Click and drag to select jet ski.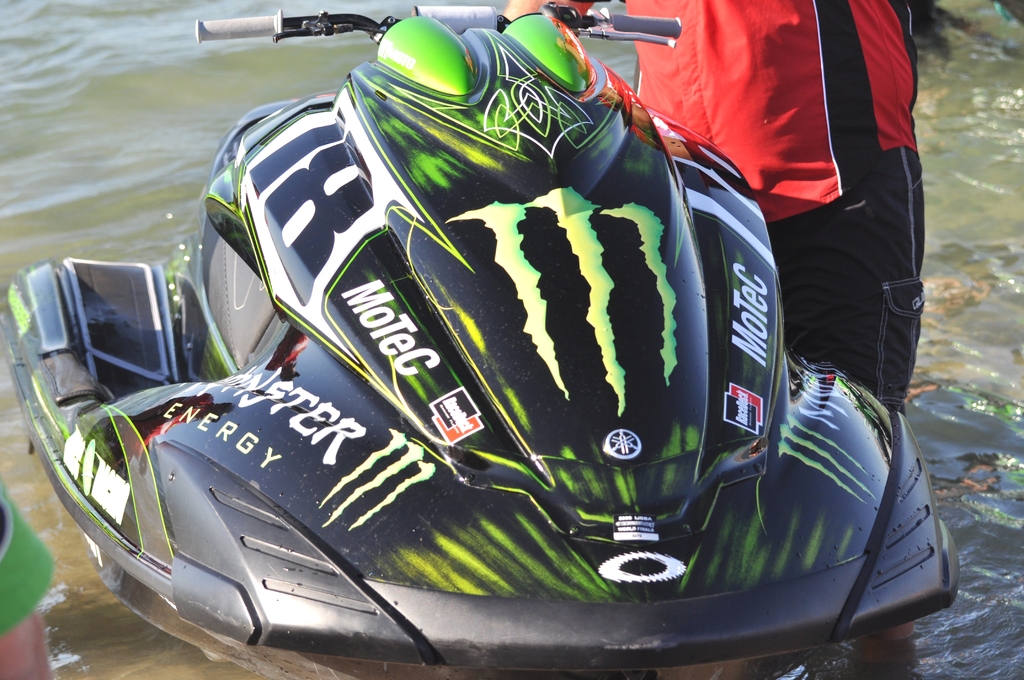
Selection: [0, 0, 961, 679].
